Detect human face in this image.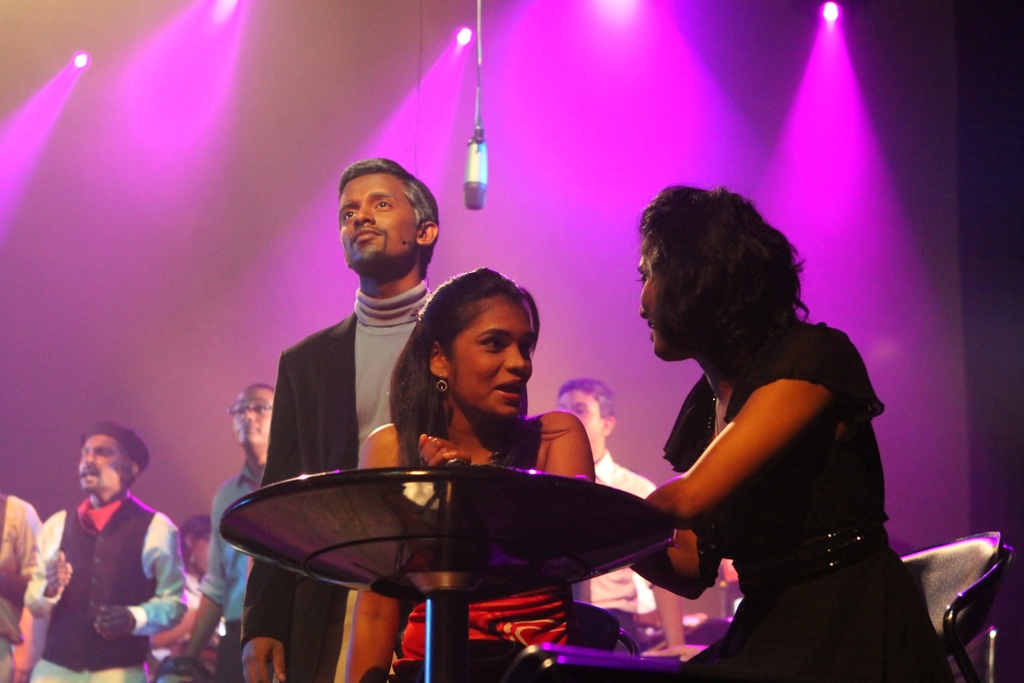
Detection: (635, 245, 680, 361).
